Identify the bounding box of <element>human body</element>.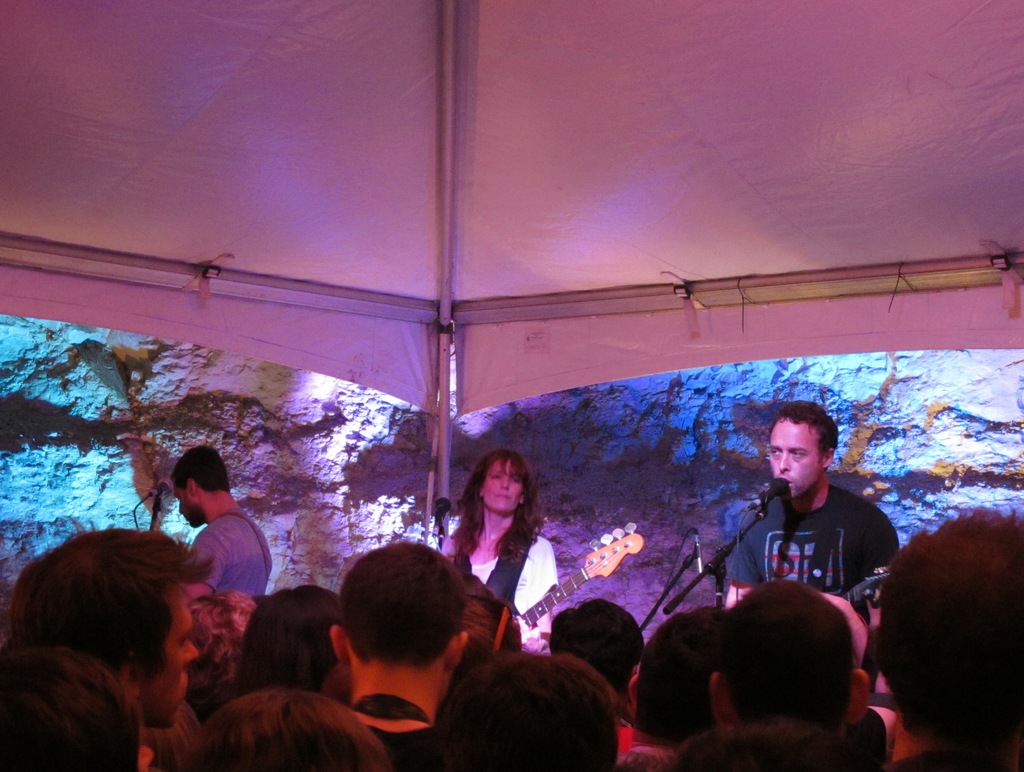
x1=168, y1=448, x2=279, y2=593.
